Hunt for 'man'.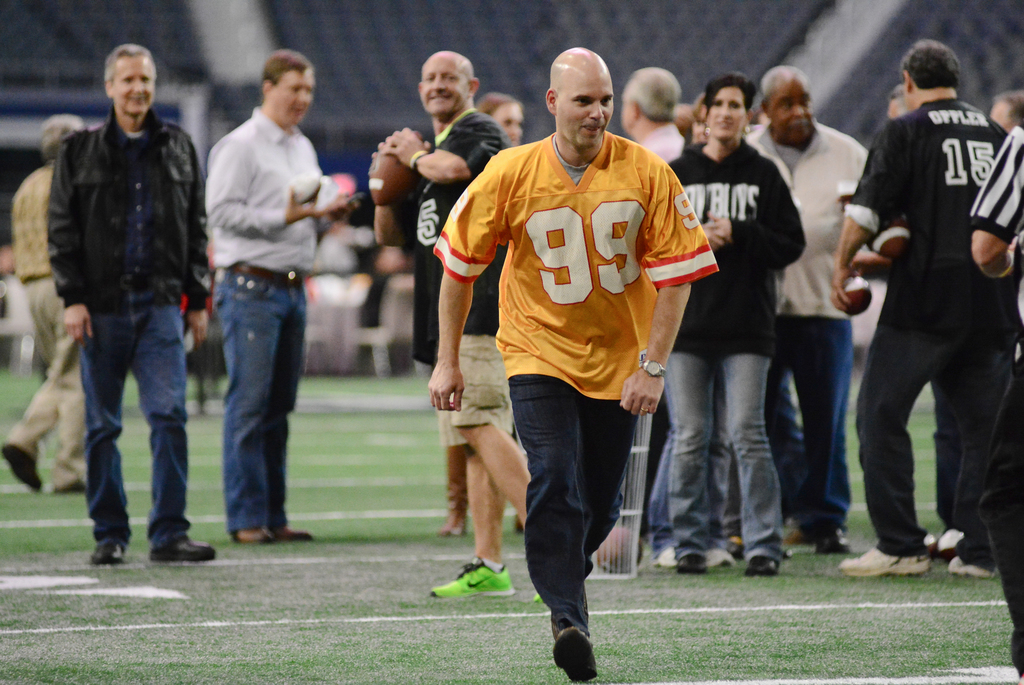
Hunted down at l=743, t=63, r=873, b=547.
